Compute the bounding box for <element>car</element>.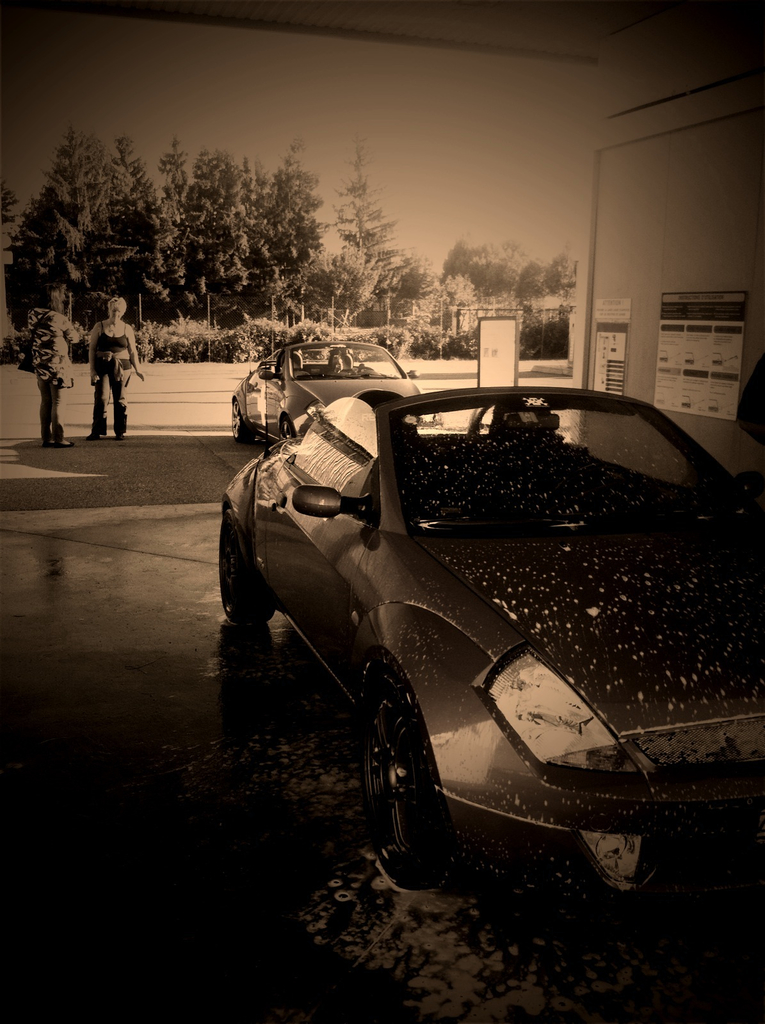
(225, 342, 433, 431).
